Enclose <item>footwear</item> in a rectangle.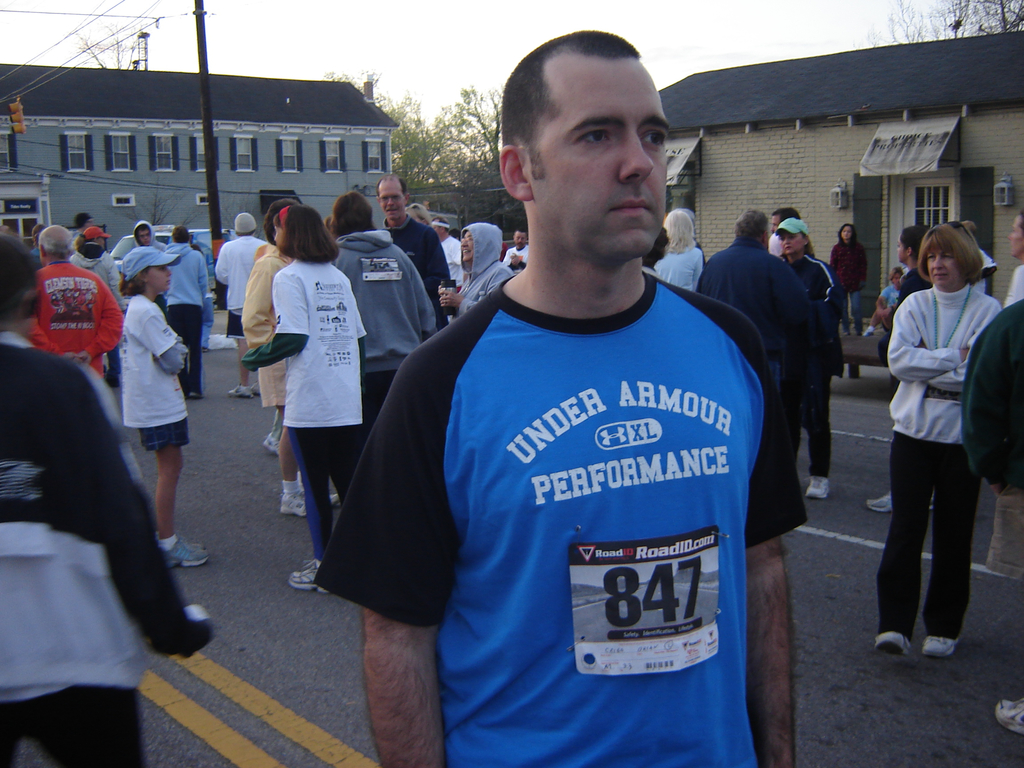
pyautogui.locateOnScreen(251, 377, 260, 393).
